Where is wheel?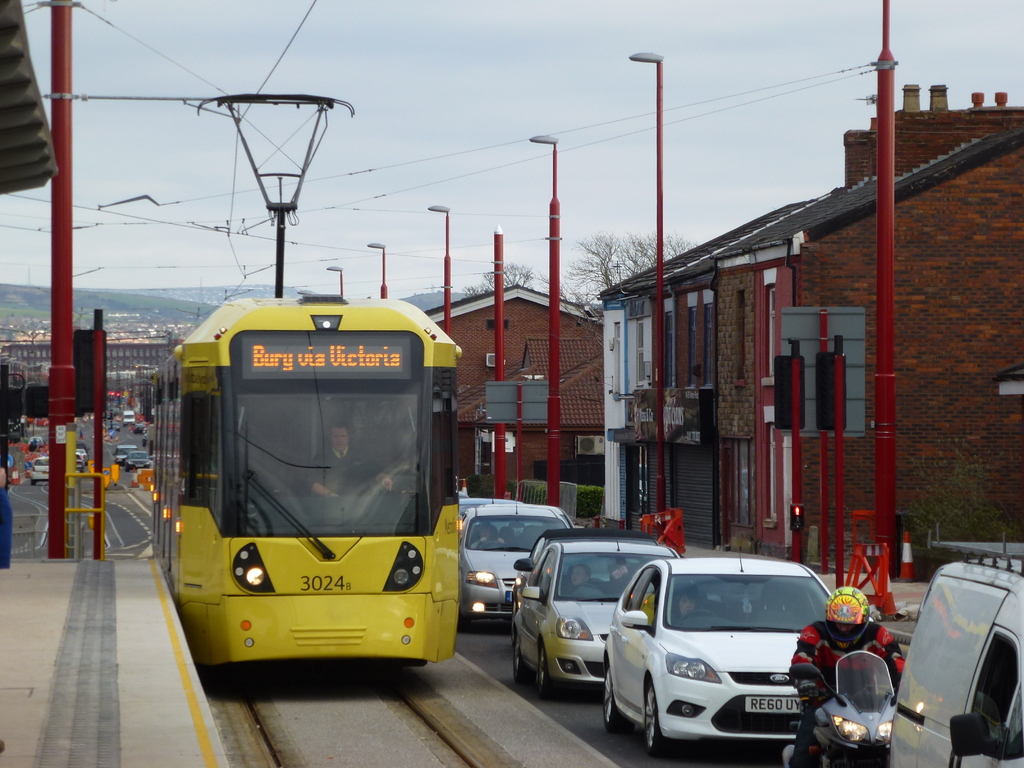
box=[640, 679, 667, 756].
